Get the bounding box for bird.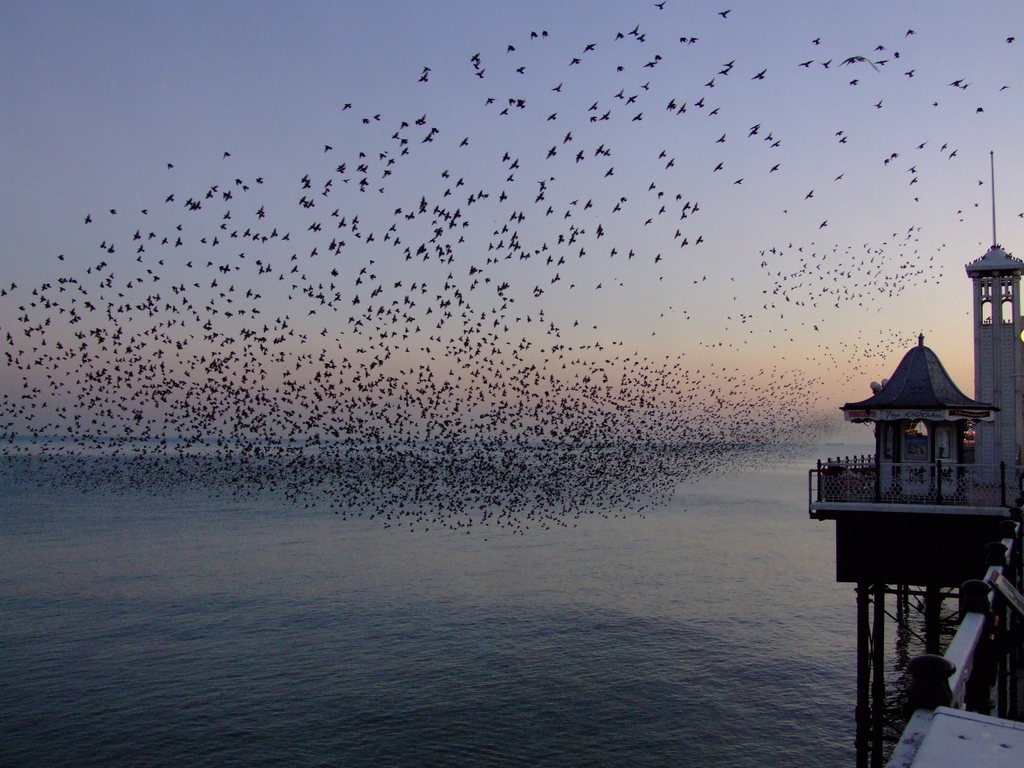
608,246,618,260.
